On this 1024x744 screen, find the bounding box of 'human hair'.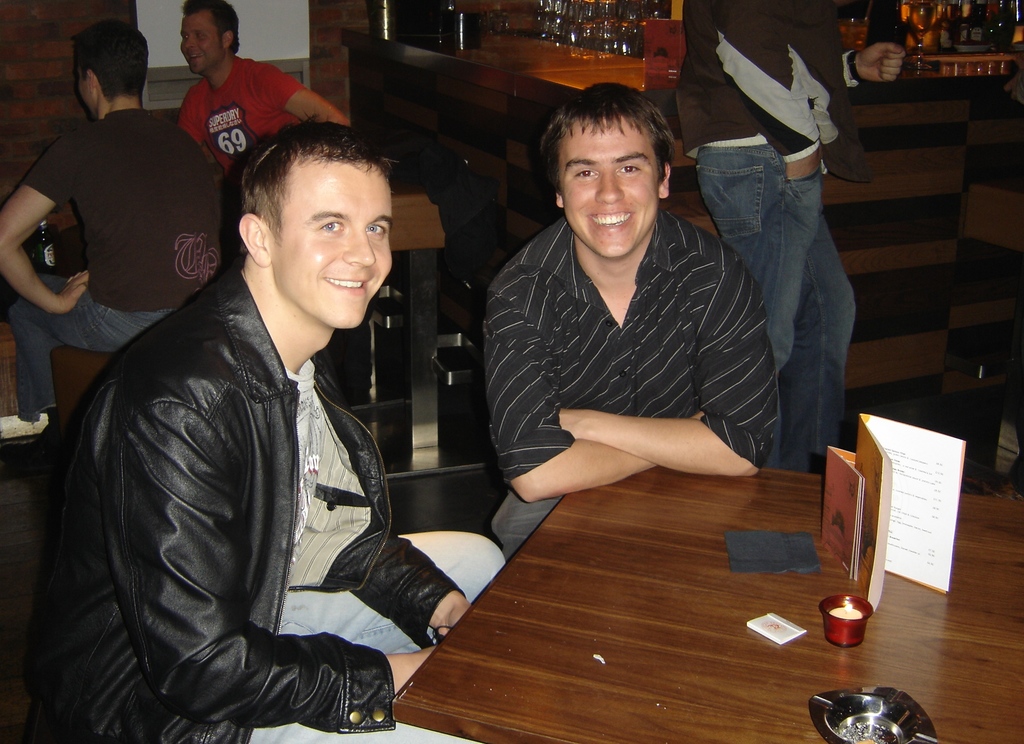
Bounding box: <bbox>178, 0, 241, 60</bbox>.
